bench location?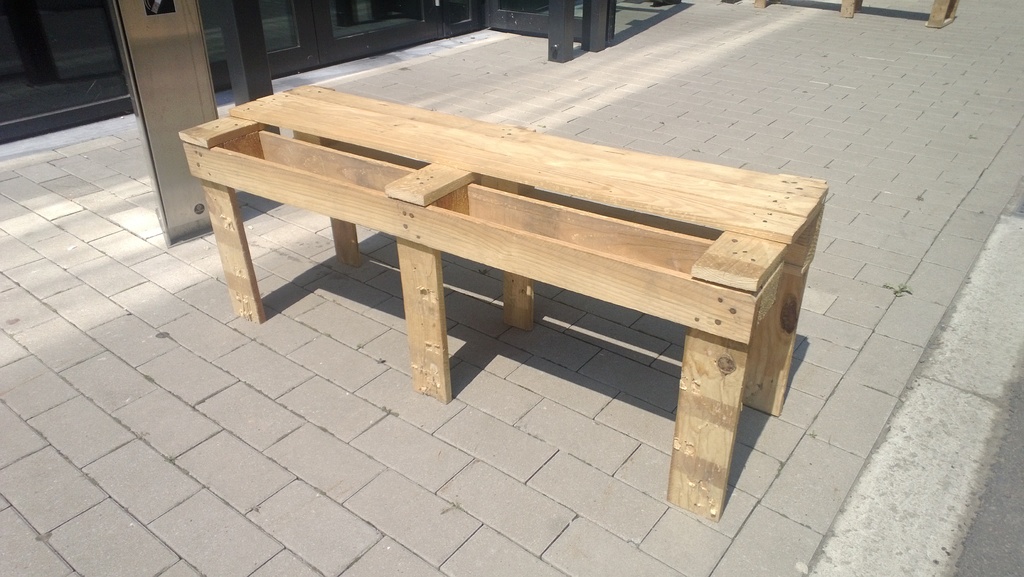
left=250, top=119, right=838, bottom=546
